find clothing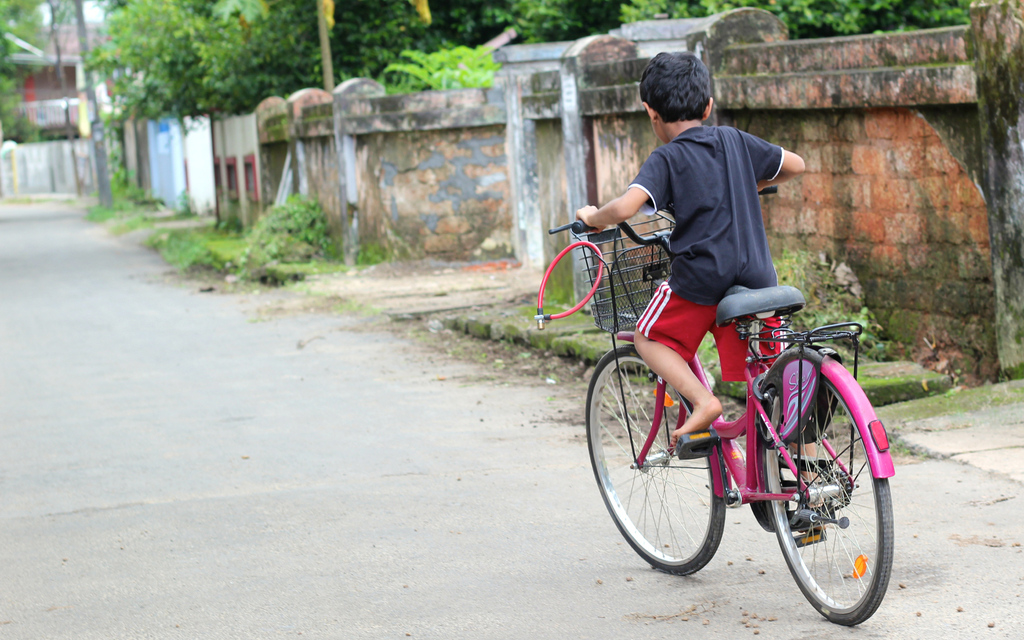
x1=615, y1=105, x2=810, y2=331
